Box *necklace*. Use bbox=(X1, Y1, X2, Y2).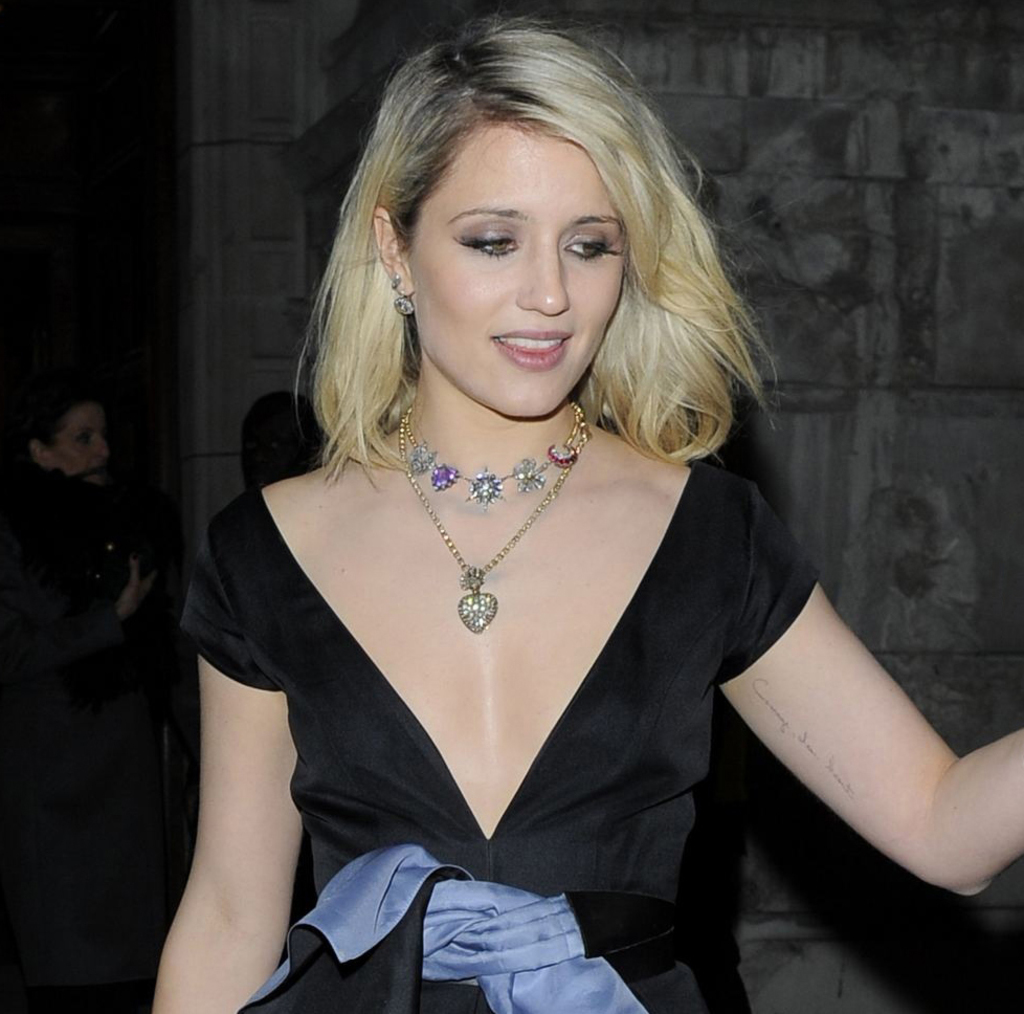
bbox=(378, 358, 635, 629).
